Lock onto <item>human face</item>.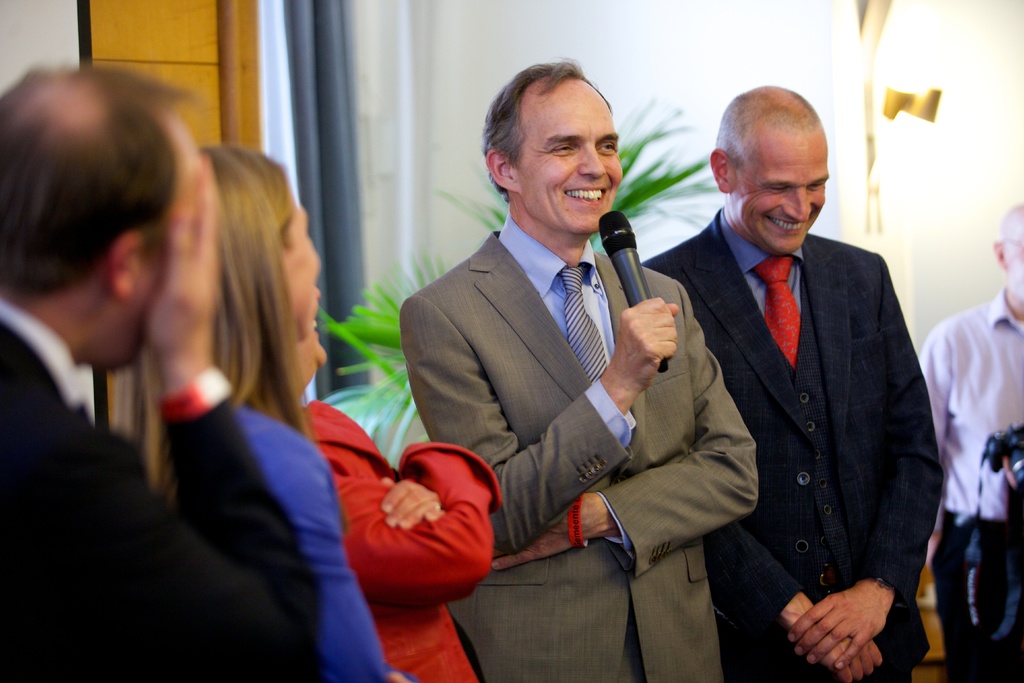
Locked: [509,76,627,232].
